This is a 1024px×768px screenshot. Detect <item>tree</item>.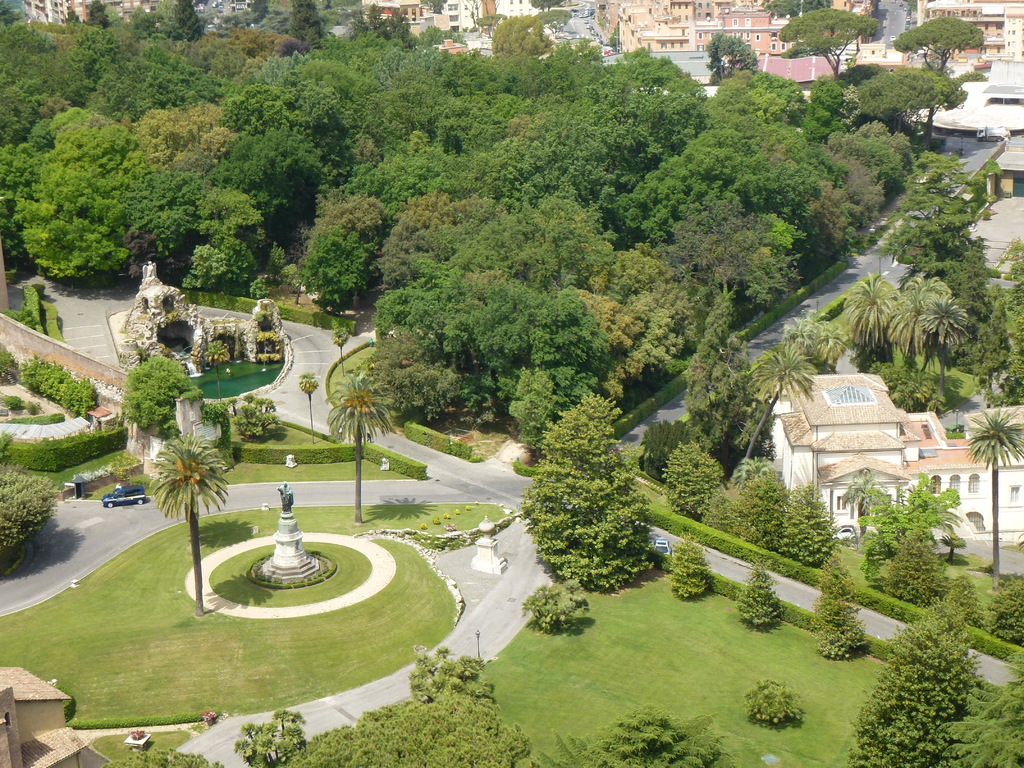
(838,267,903,362).
